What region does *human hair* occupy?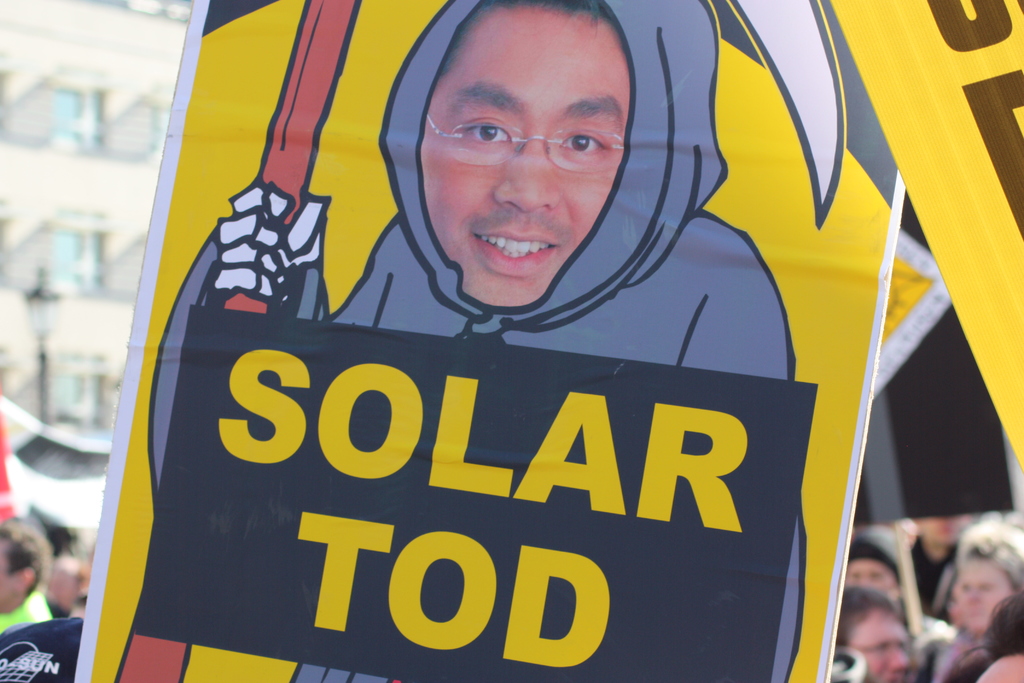
851, 536, 907, 608.
